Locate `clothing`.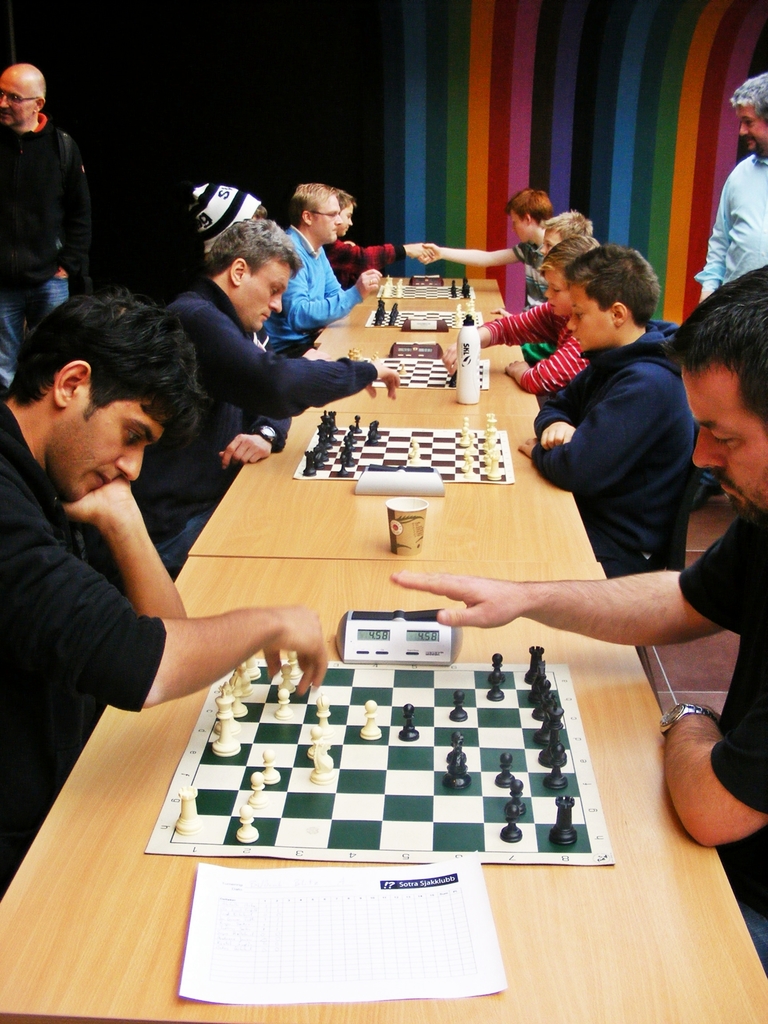
Bounding box: left=693, top=150, right=767, bottom=292.
